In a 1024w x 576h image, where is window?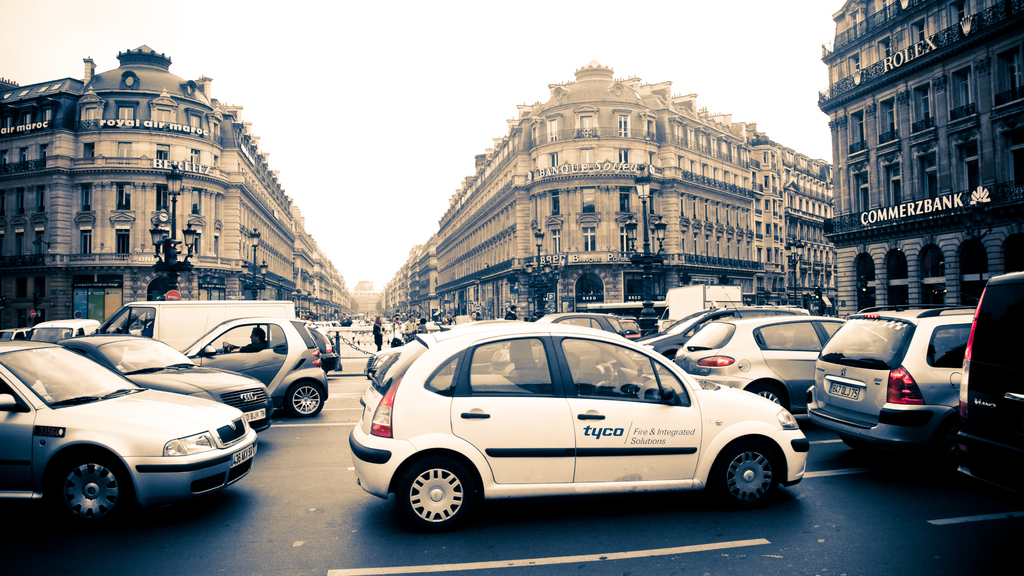
BBox(578, 190, 594, 212).
